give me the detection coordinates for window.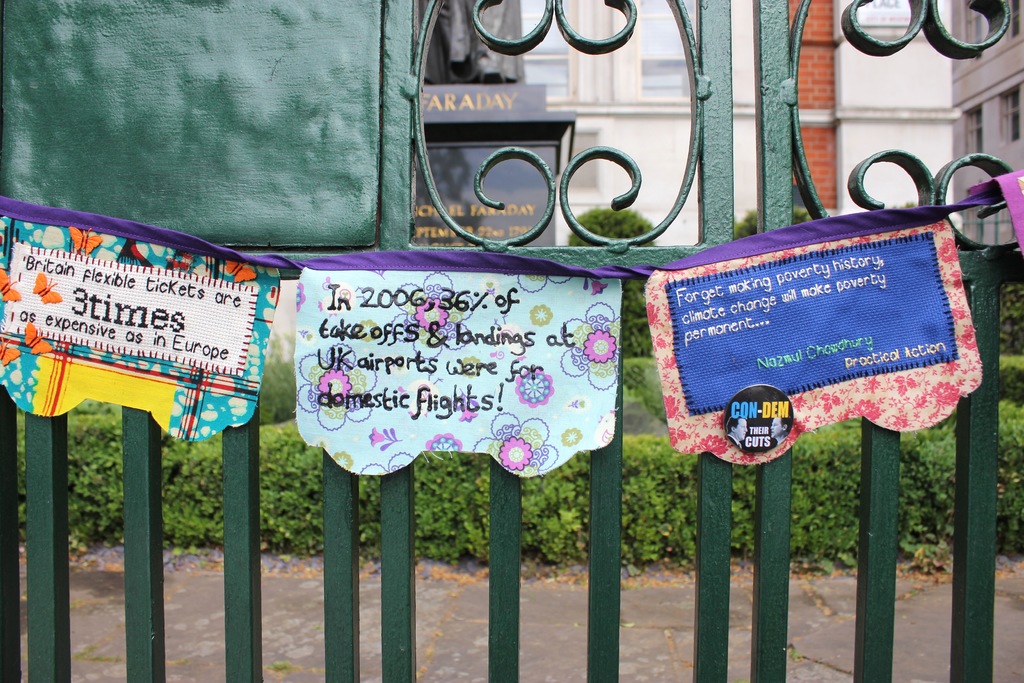
locate(998, 82, 1022, 147).
